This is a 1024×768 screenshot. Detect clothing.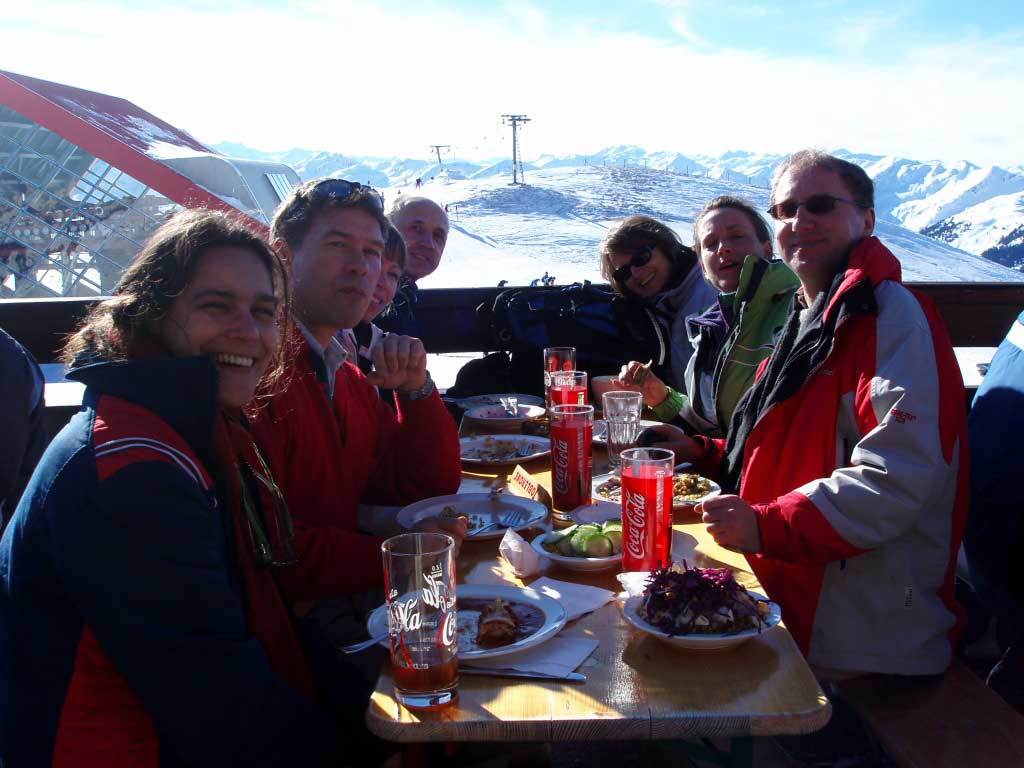
box(0, 340, 427, 767).
